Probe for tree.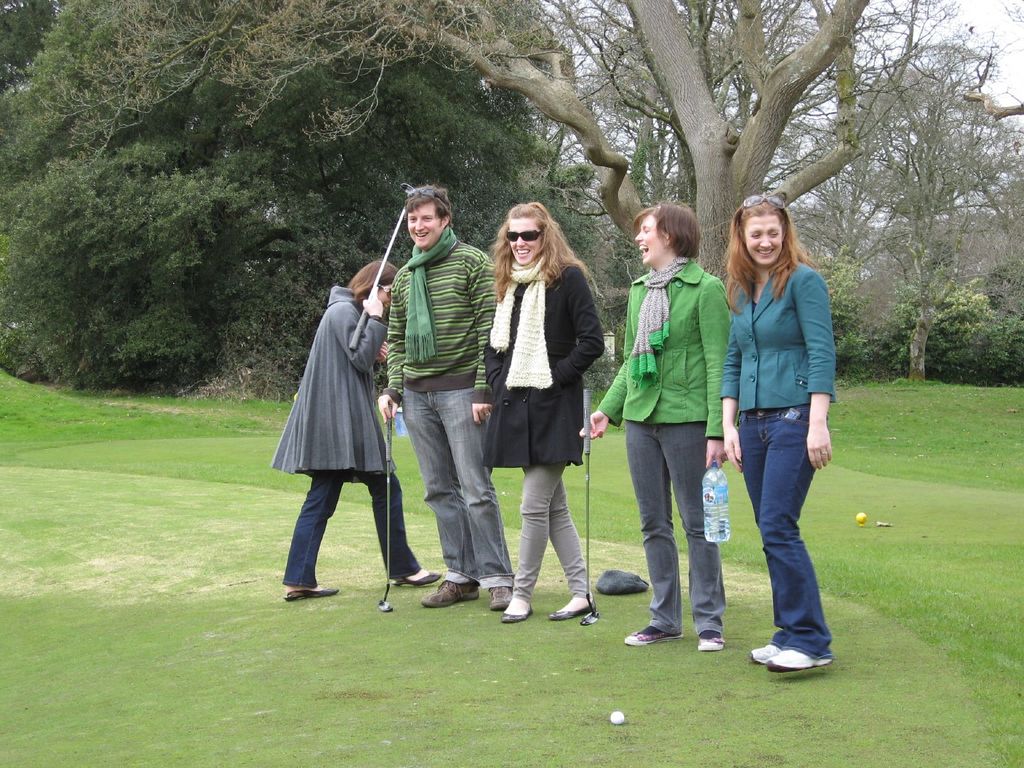
Probe result: bbox=(39, 0, 961, 283).
